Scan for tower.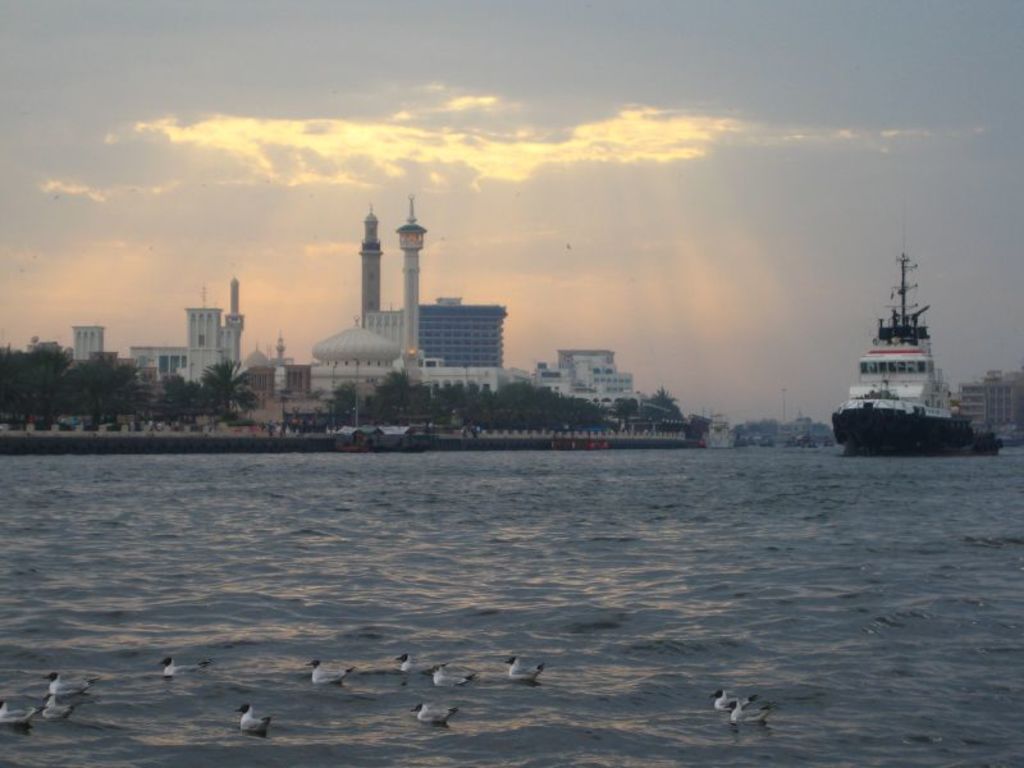
Scan result: (x1=360, y1=205, x2=378, y2=321).
